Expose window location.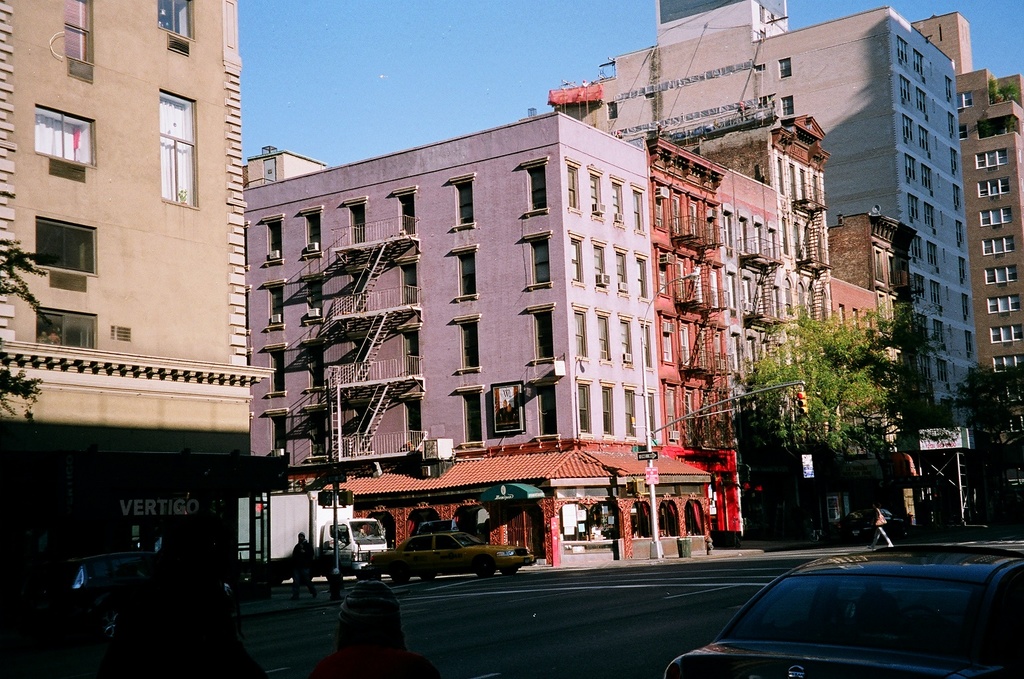
Exposed at 400,321,424,370.
